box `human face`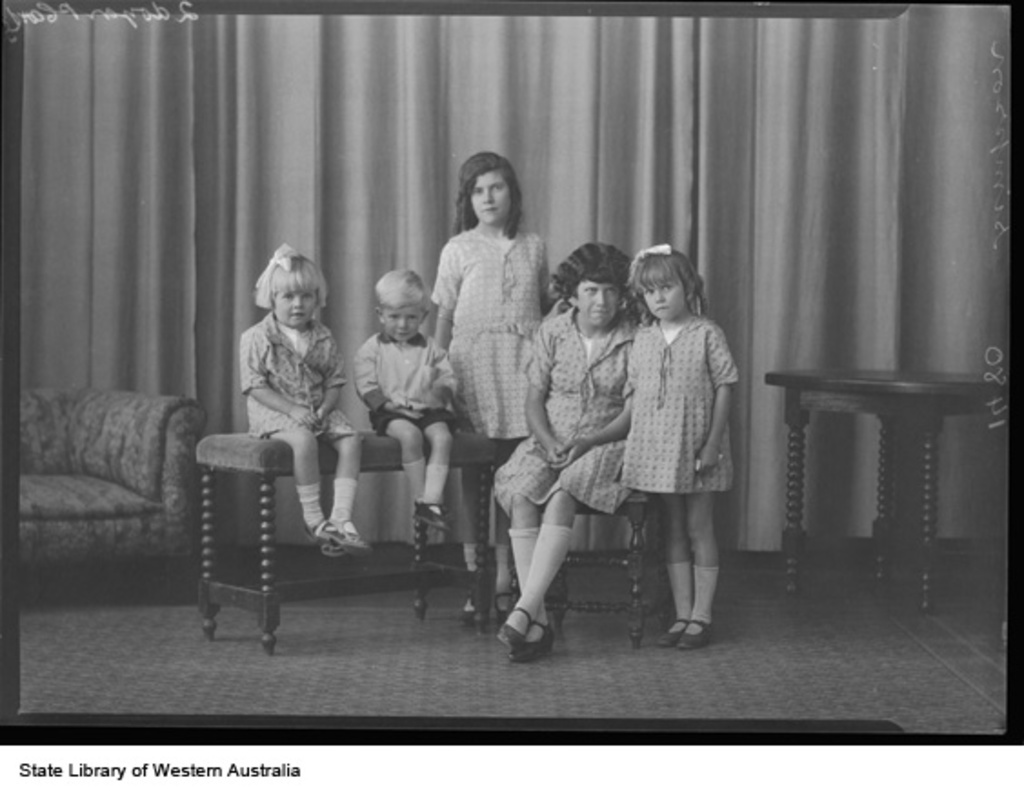
(638,275,686,322)
